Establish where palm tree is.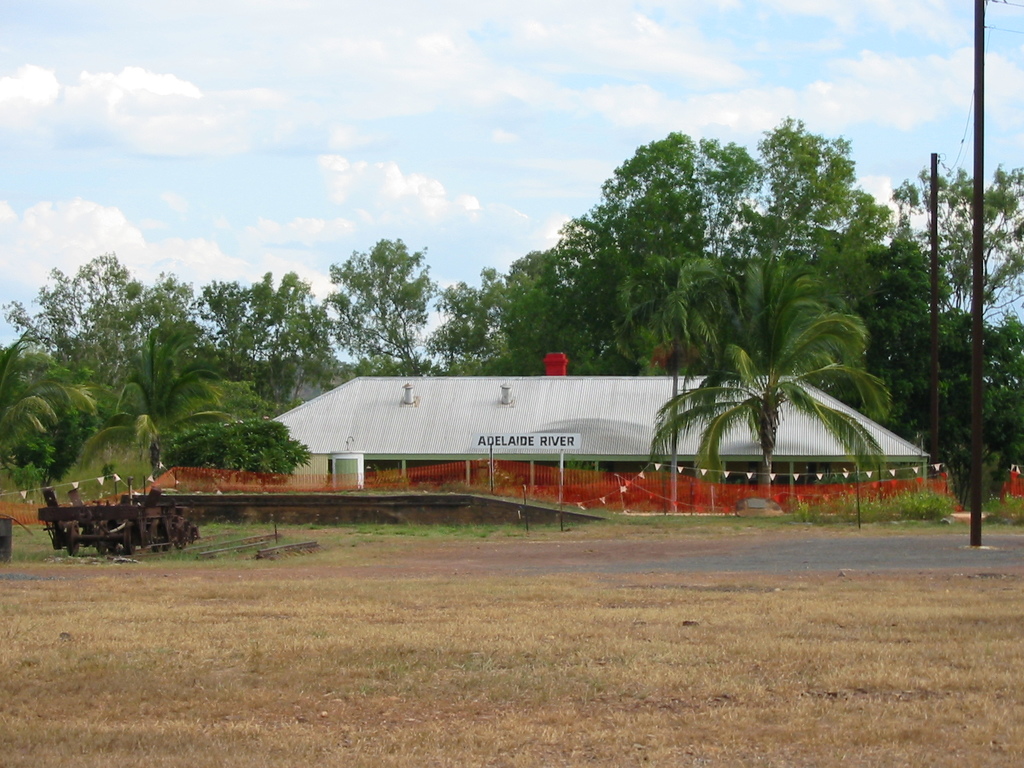
Established at (682,265,882,495).
